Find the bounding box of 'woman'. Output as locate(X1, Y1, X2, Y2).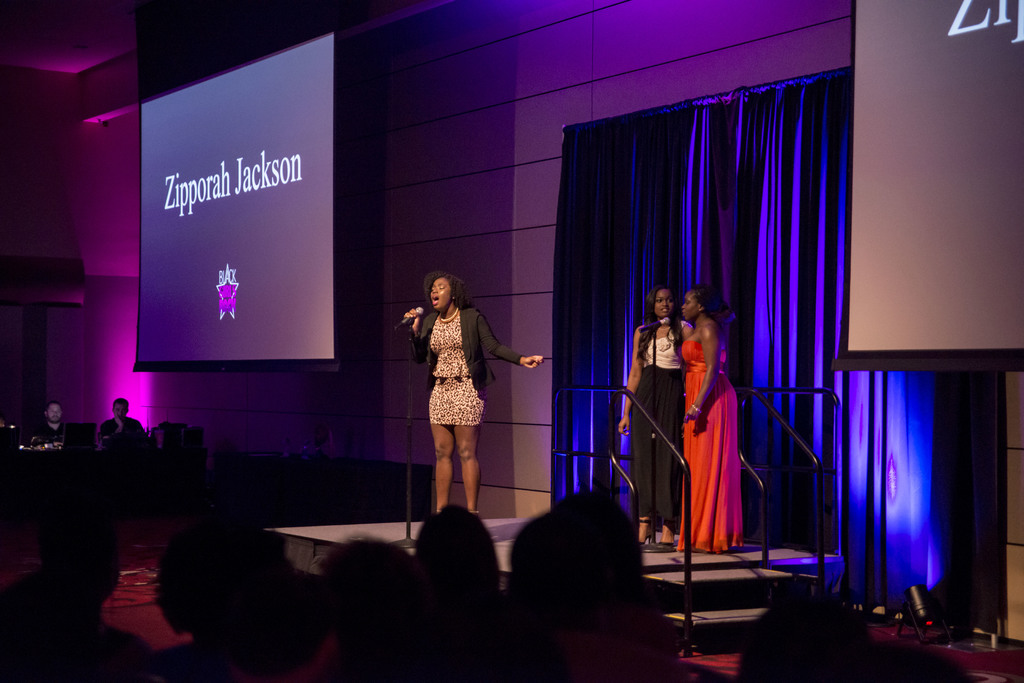
locate(616, 284, 695, 547).
